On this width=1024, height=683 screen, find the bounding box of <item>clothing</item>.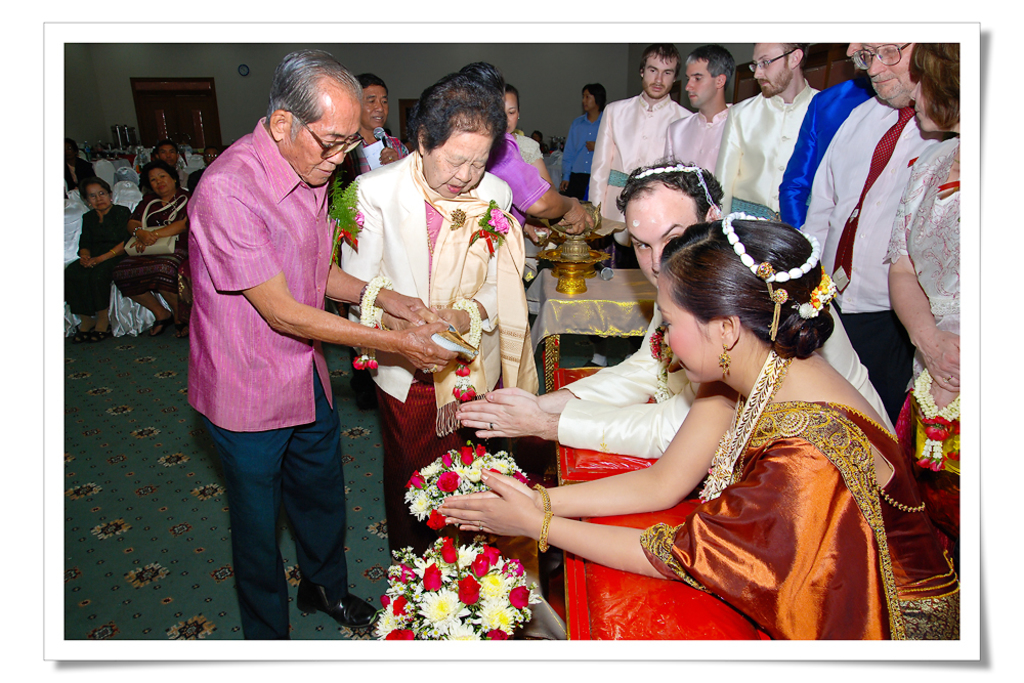
Bounding box: region(714, 84, 817, 212).
